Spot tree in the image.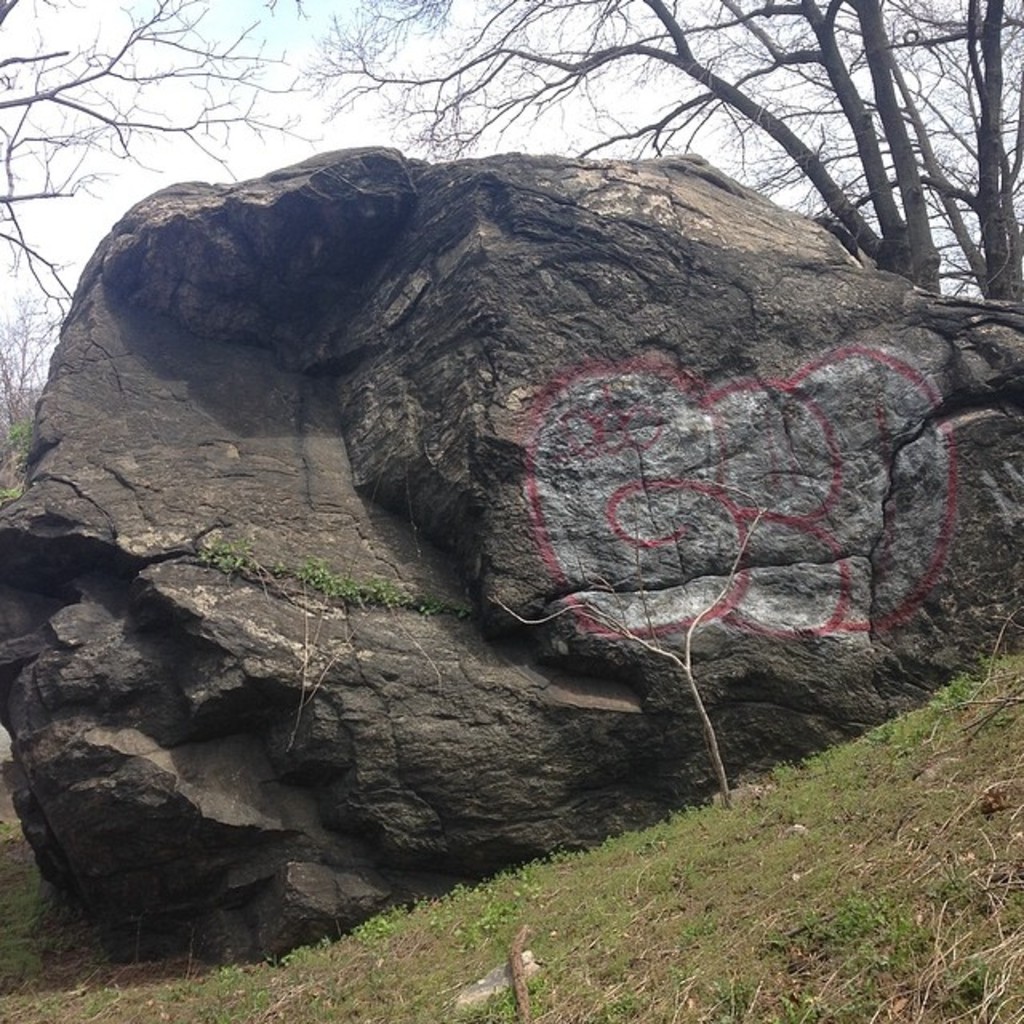
tree found at region(307, 0, 1022, 301).
